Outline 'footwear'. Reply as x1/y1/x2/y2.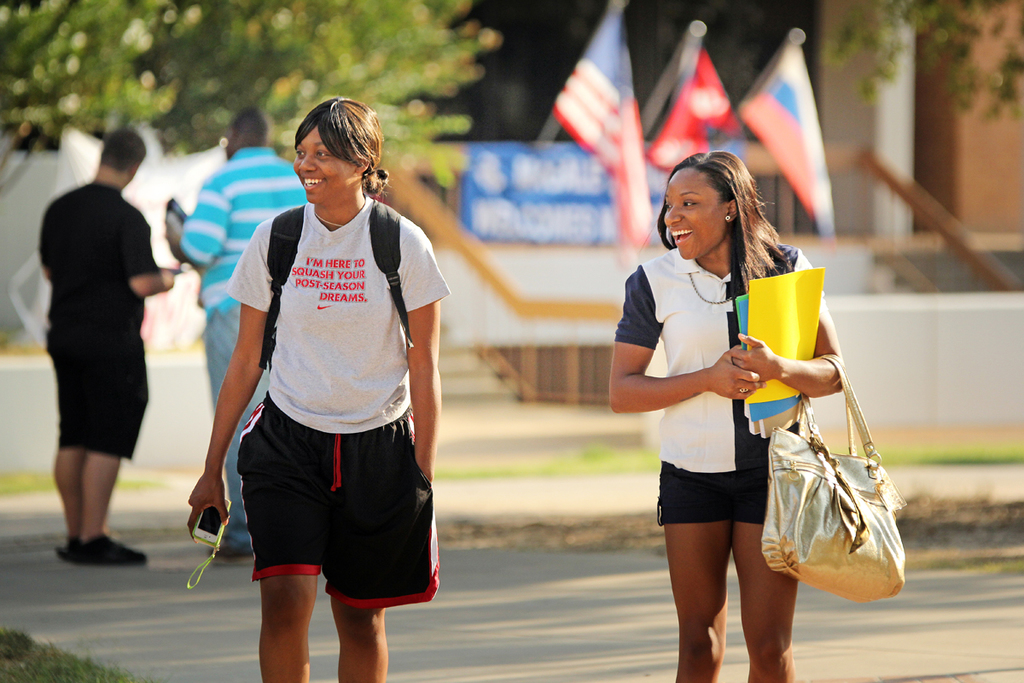
54/537/82/559.
